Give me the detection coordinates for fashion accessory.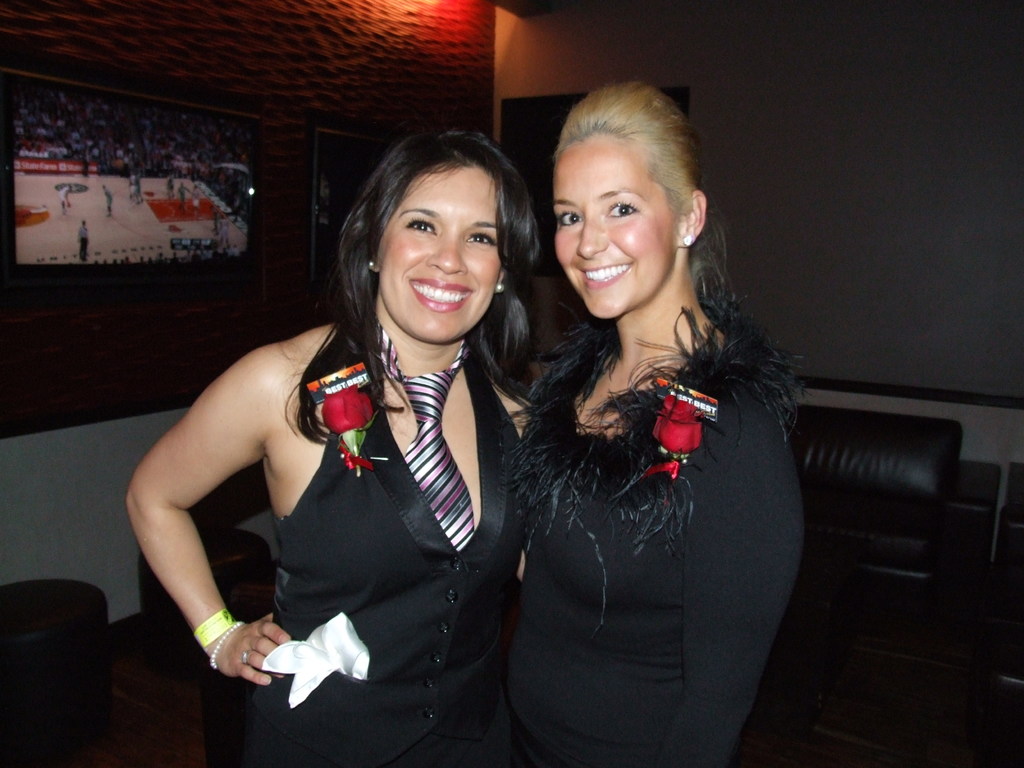
bbox=[237, 647, 252, 667].
